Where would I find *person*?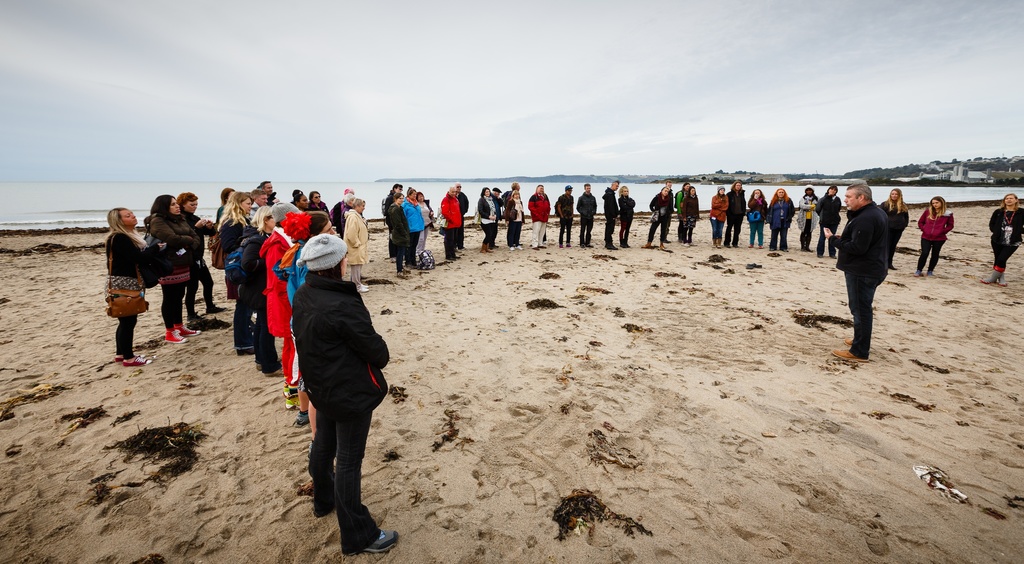
At bbox=(385, 192, 409, 276).
